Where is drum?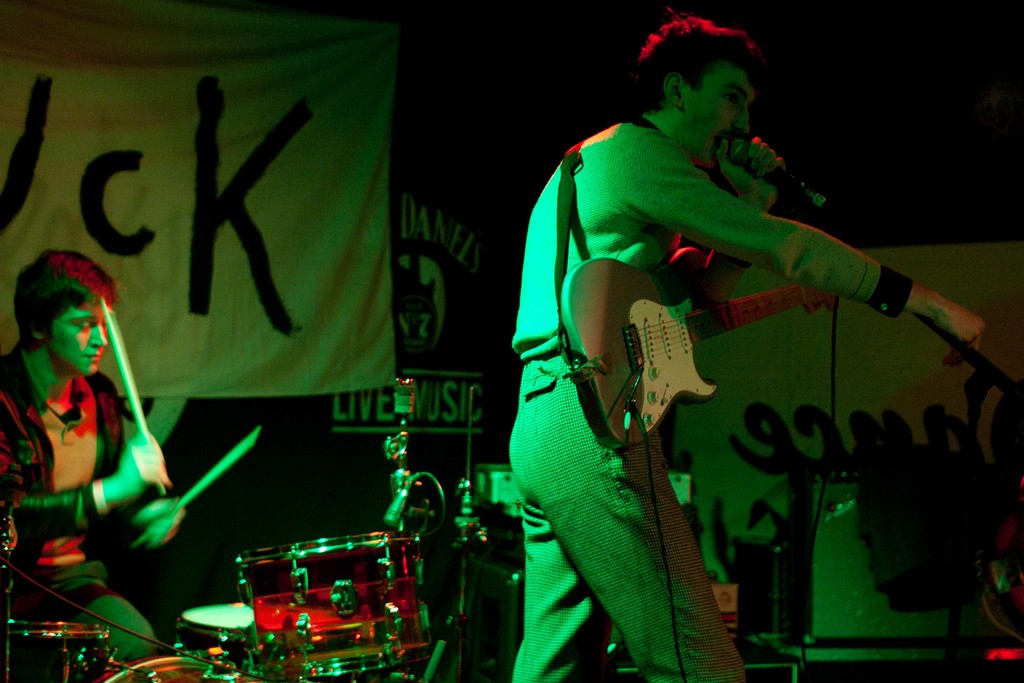
95, 656, 319, 682.
